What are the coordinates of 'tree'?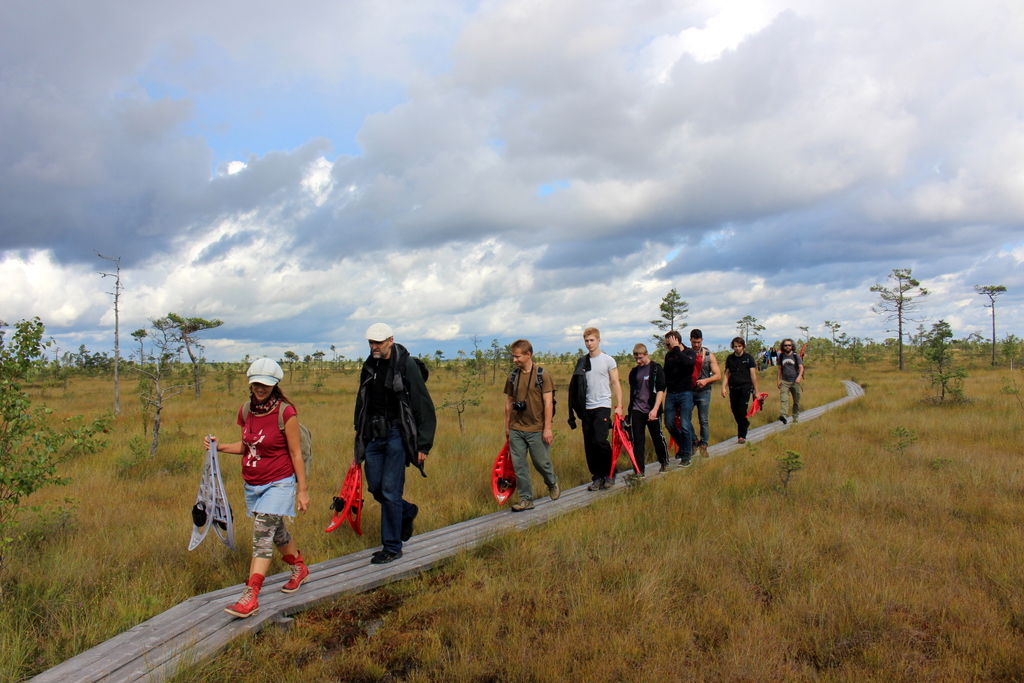
285, 349, 296, 386.
